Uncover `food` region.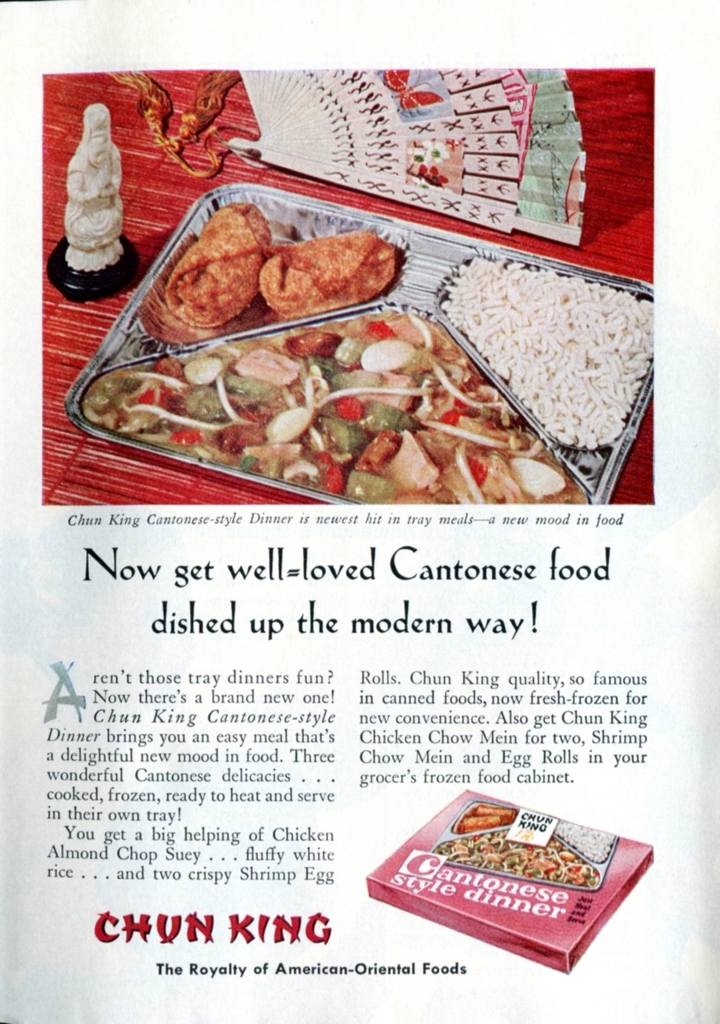
Uncovered: pyautogui.locateOnScreen(160, 197, 270, 320).
